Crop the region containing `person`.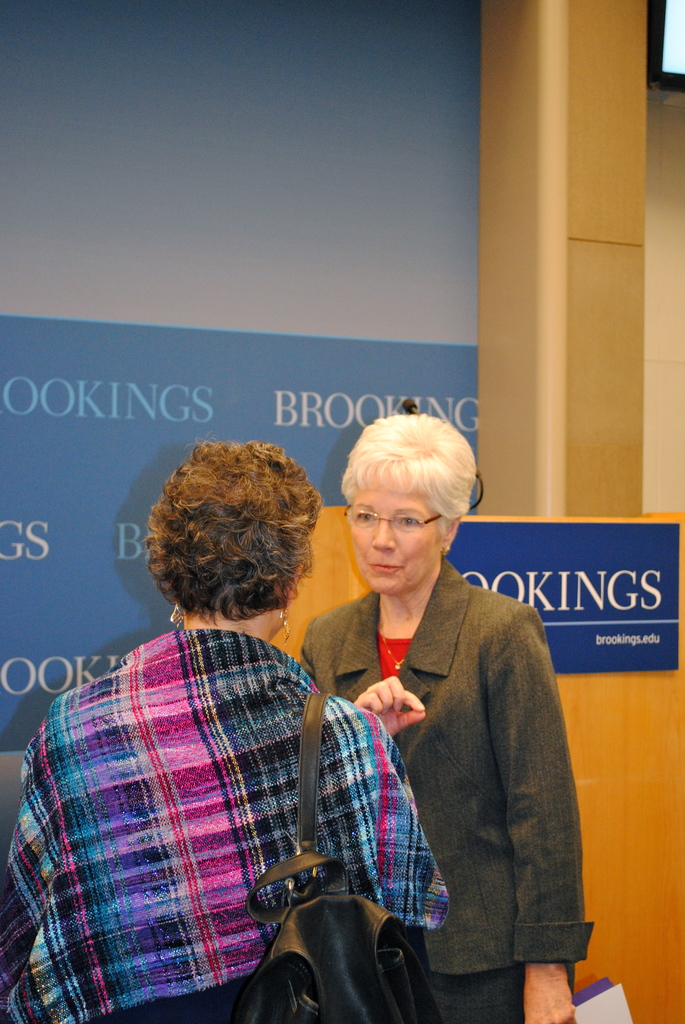
Crop region: box=[297, 410, 594, 1023].
